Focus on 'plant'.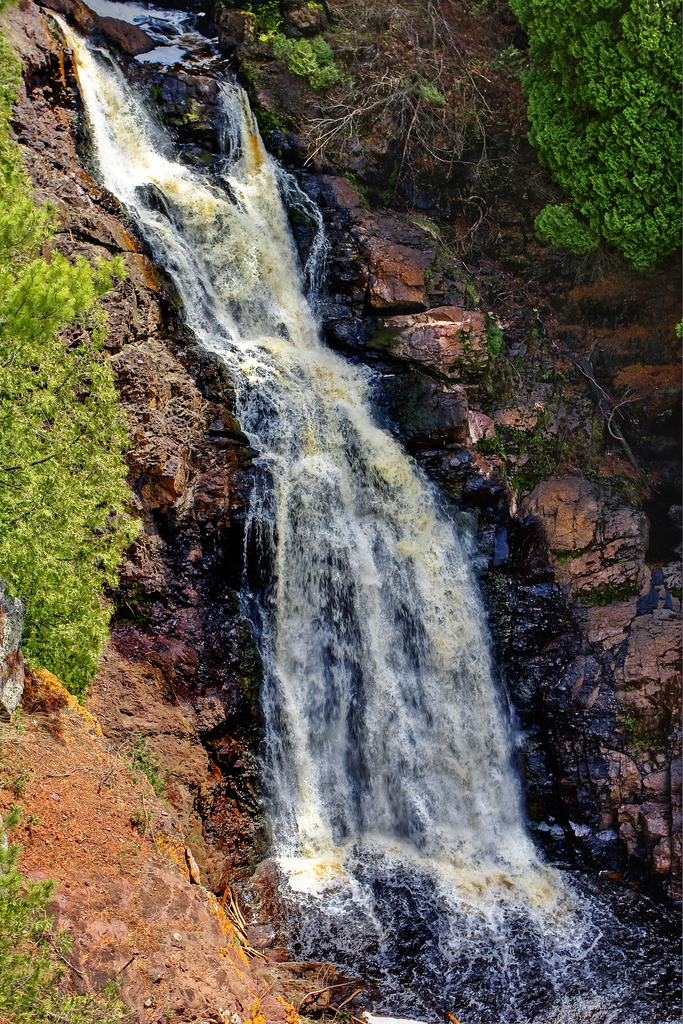
Focused at l=0, t=0, r=24, b=195.
